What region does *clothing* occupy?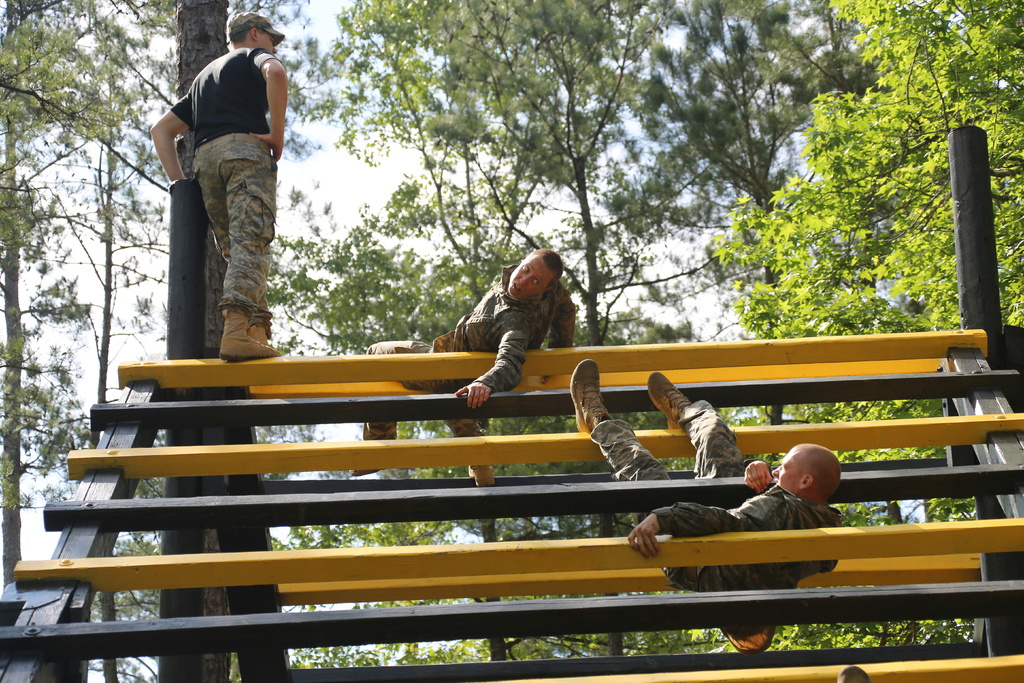
pyautogui.locateOnScreen(370, 252, 572, 394).
